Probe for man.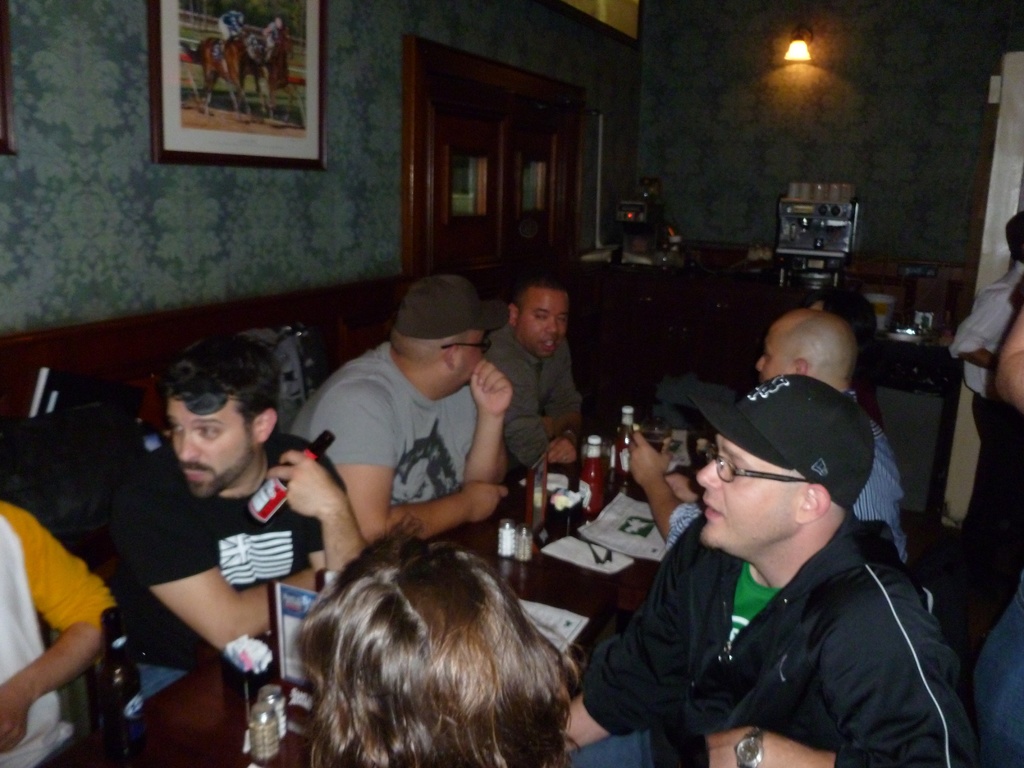
Probe result: (260, 18, 287, 63).
